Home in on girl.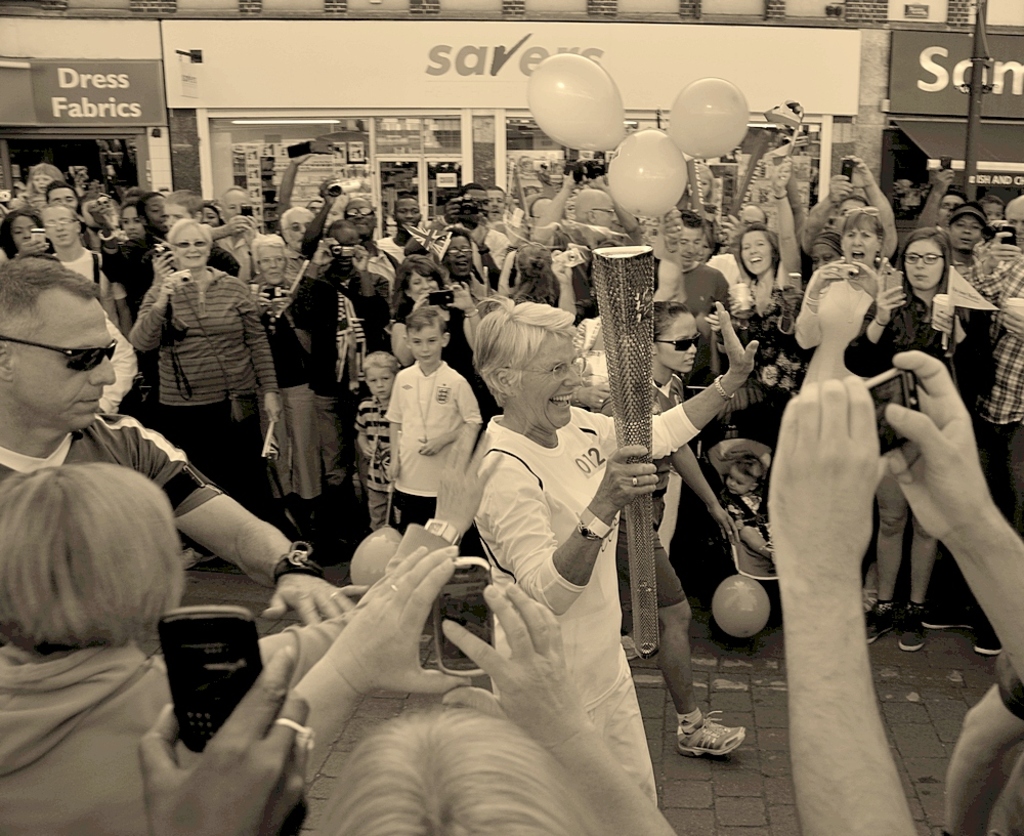
Homed in at 835 224 1008 663.
